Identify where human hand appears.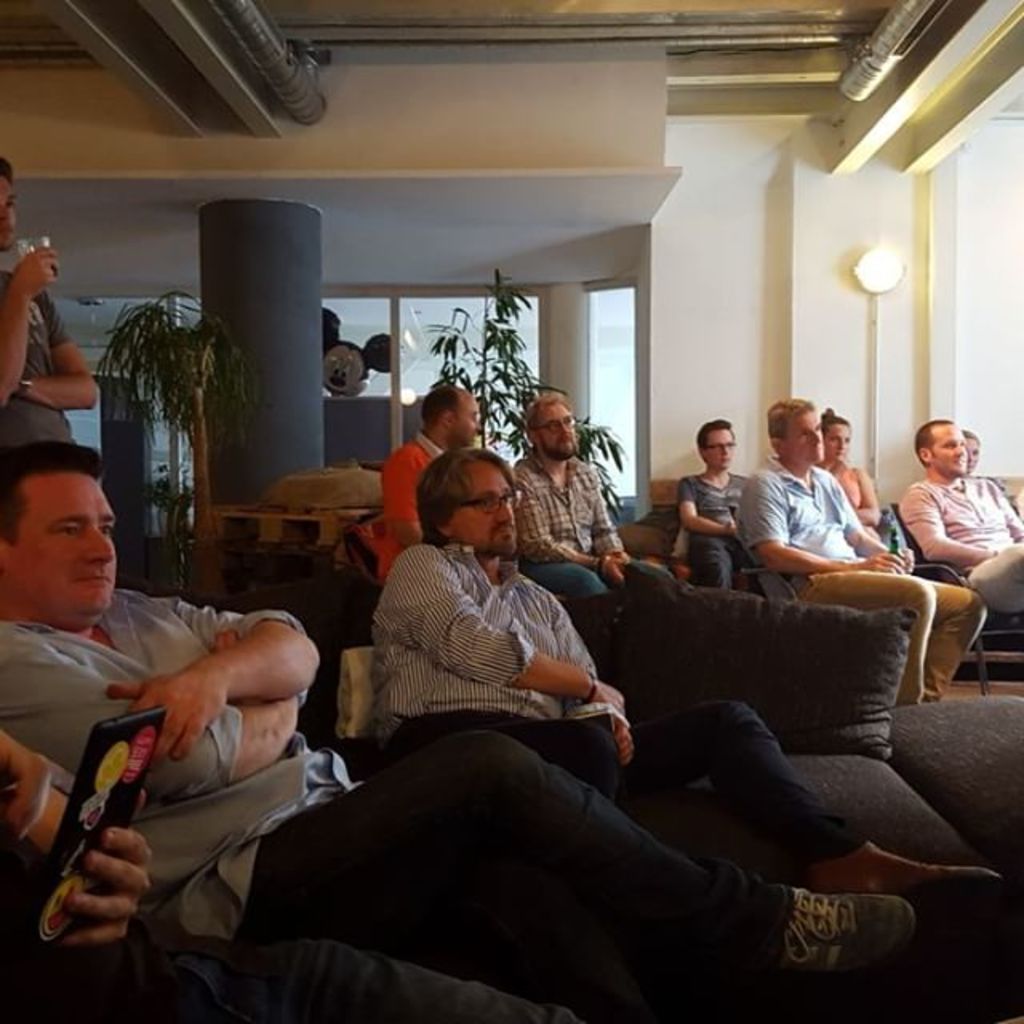
Appears at rect(10, 245, 61, 293).
